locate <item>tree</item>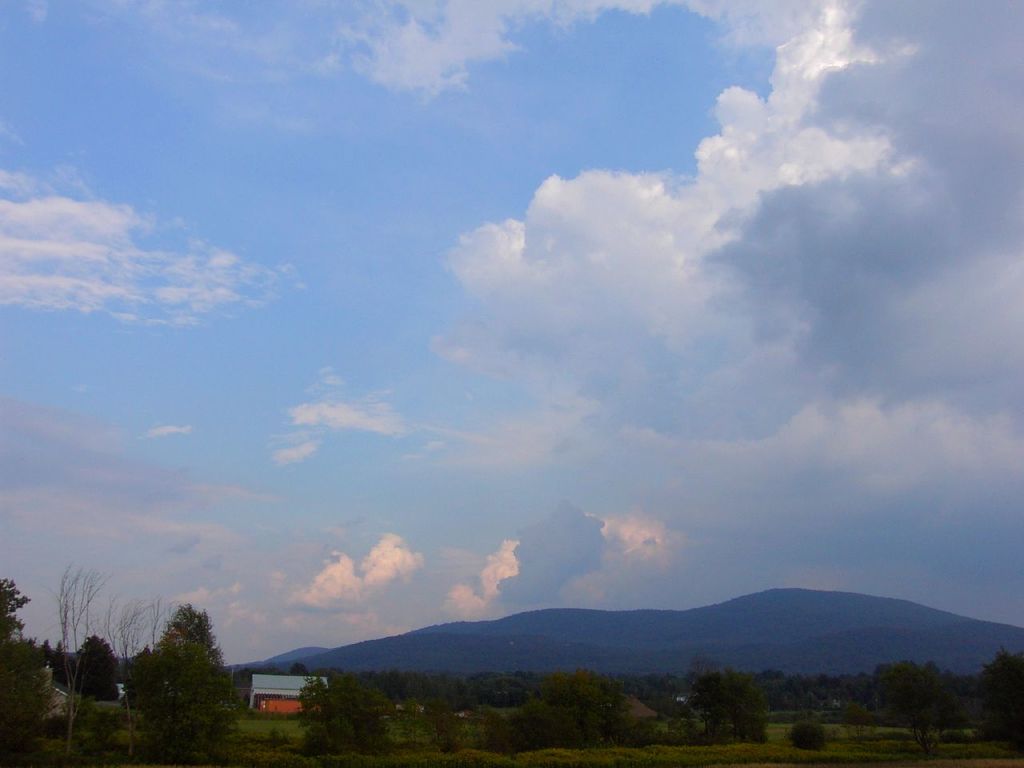
crop(287, 659, 394, 758)
